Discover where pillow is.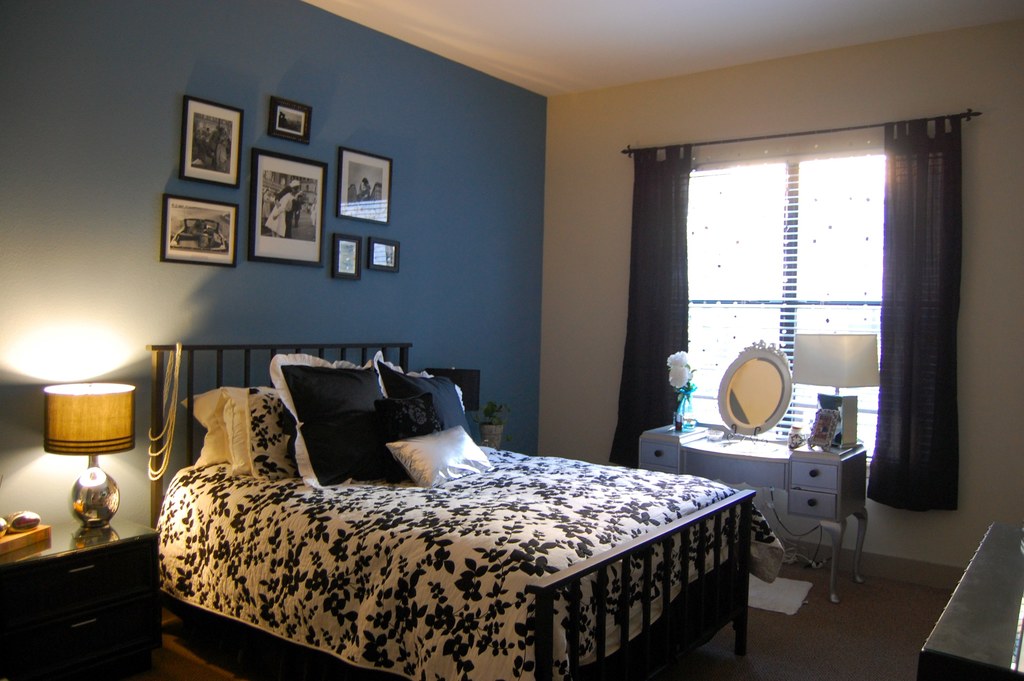
Discovered at (left=266, top=350, right=387, bottom=498).
